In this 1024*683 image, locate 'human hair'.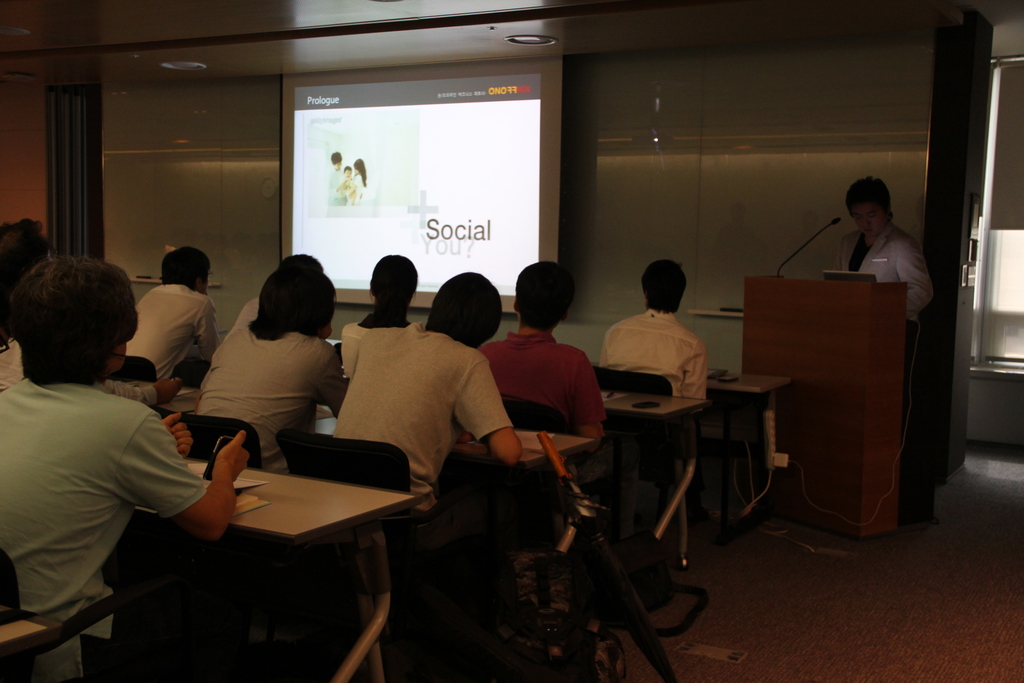
Bounding box: BBox(10, 245, 127, 401).
